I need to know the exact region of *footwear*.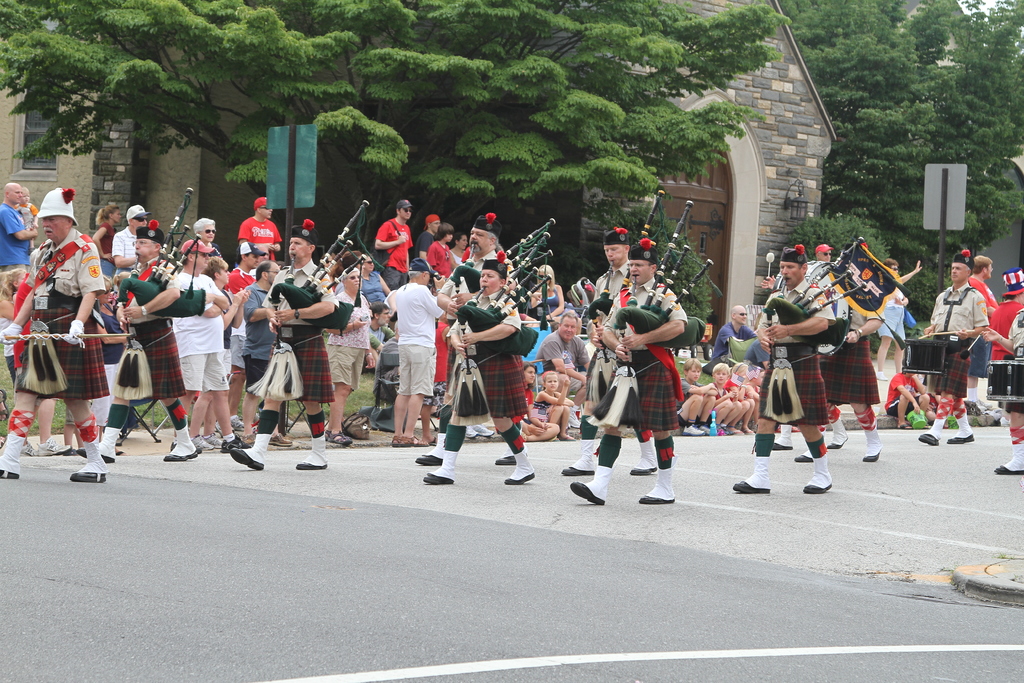
Region: {"left": 627, "top": 466, "right": 659, "bottom": 474}.
